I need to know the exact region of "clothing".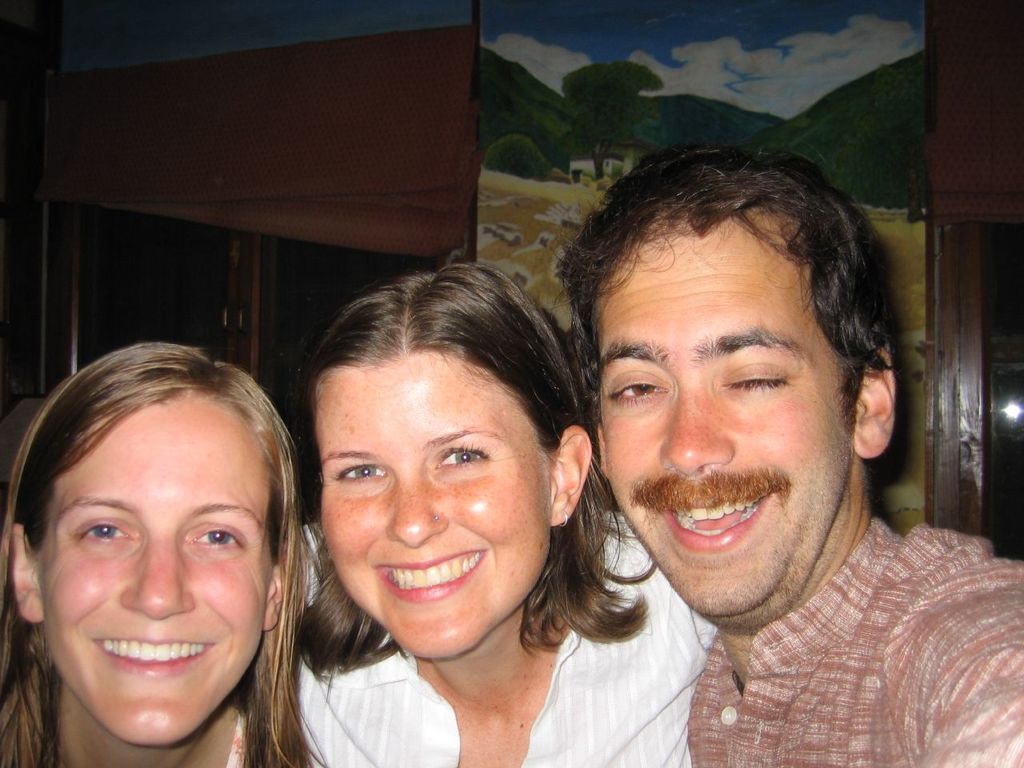
Region: [x1=222, y1=712, x2=253, y2=767].
